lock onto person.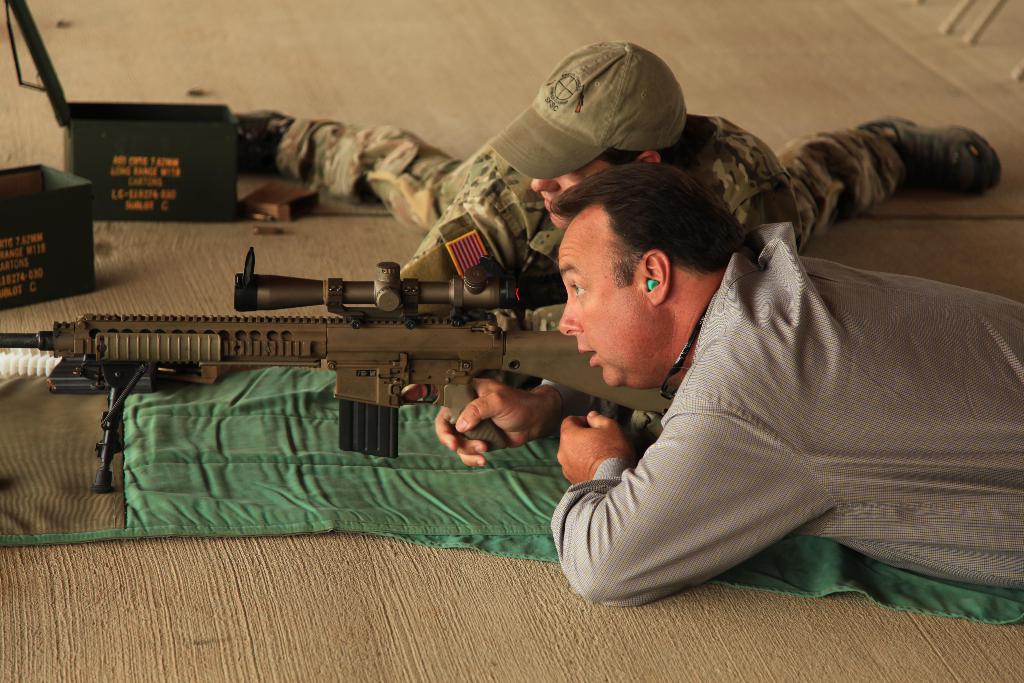
Locked: [236,40,1004,334].
